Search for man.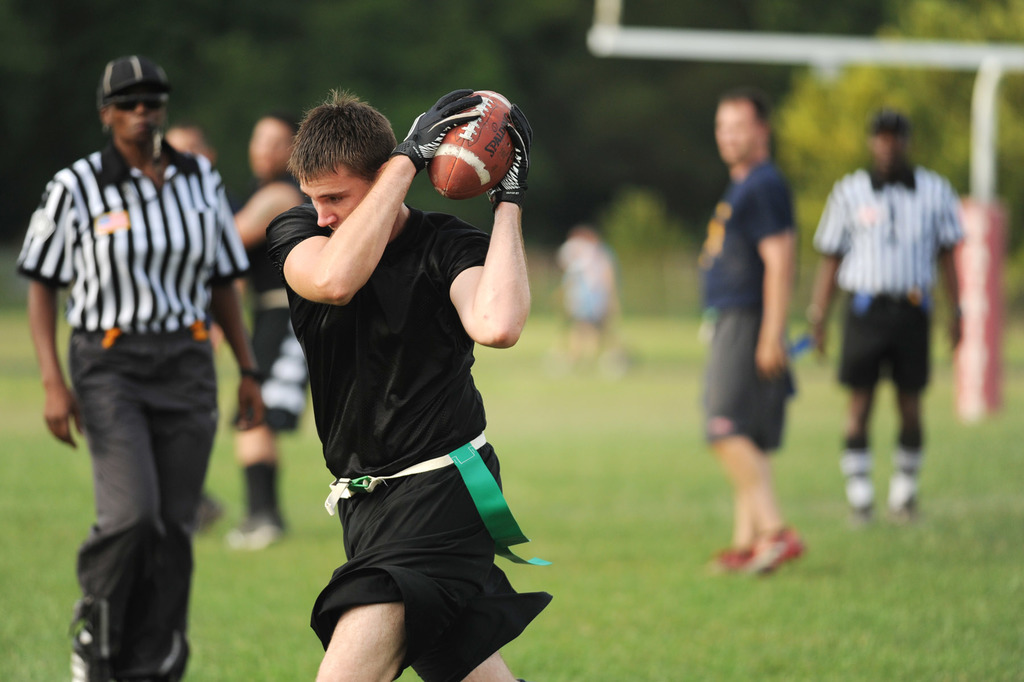
Found at {"left": 22, "top": 59, "right": 253, "bottom": 664}.
